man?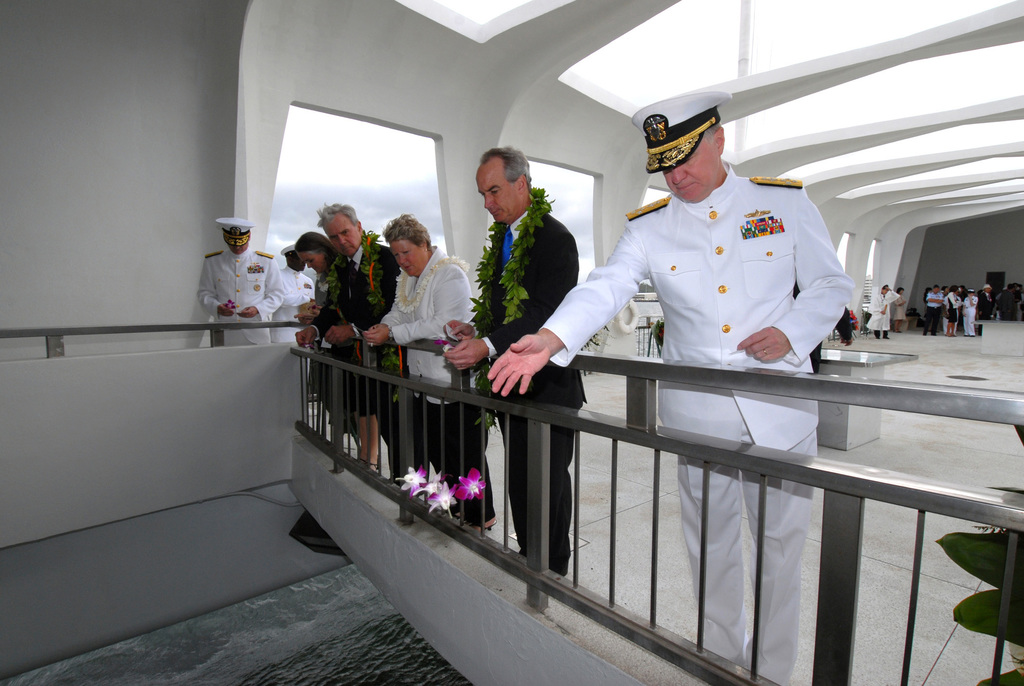
309 200 397 481
